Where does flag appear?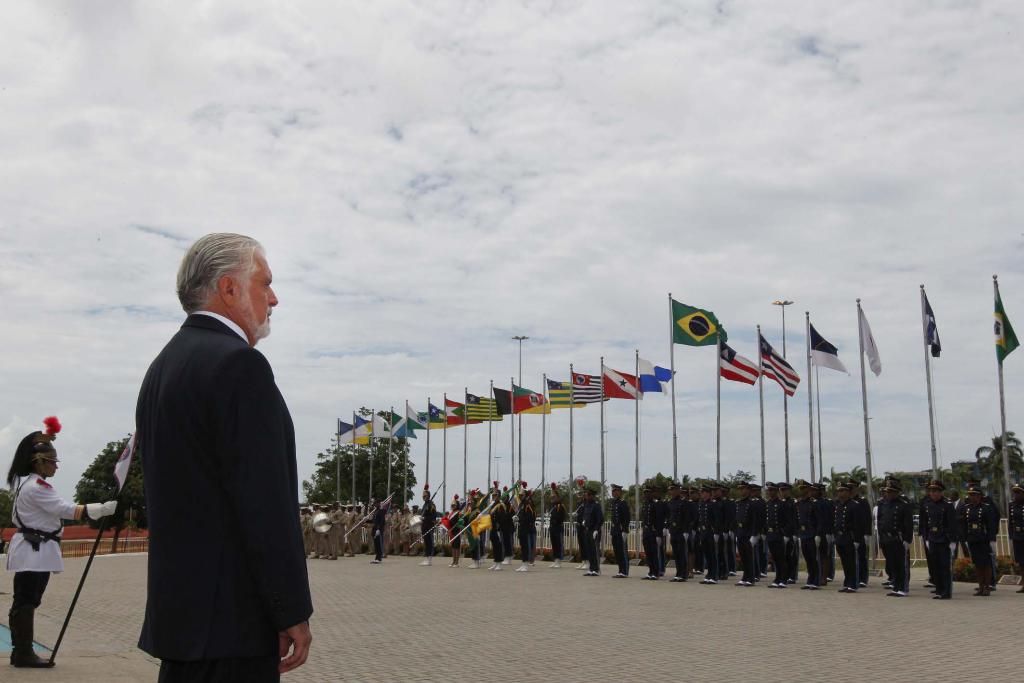
Appears at <bbox>992, 279, 1021, 363</bbox>.
